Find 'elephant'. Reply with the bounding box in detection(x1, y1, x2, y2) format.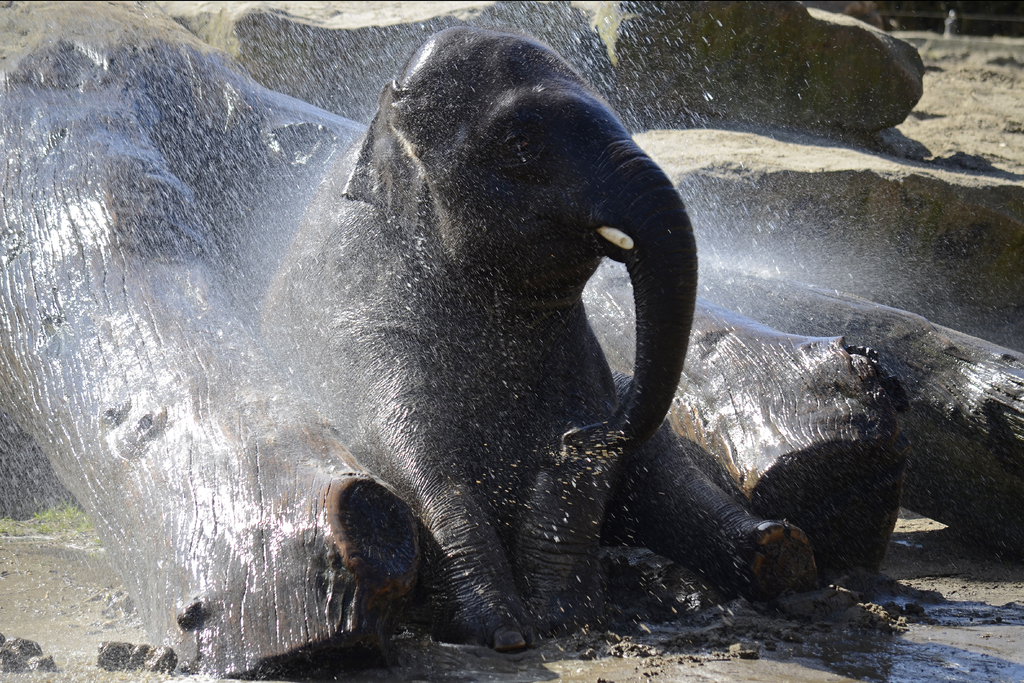
detection(257, 23, 819, 649).
